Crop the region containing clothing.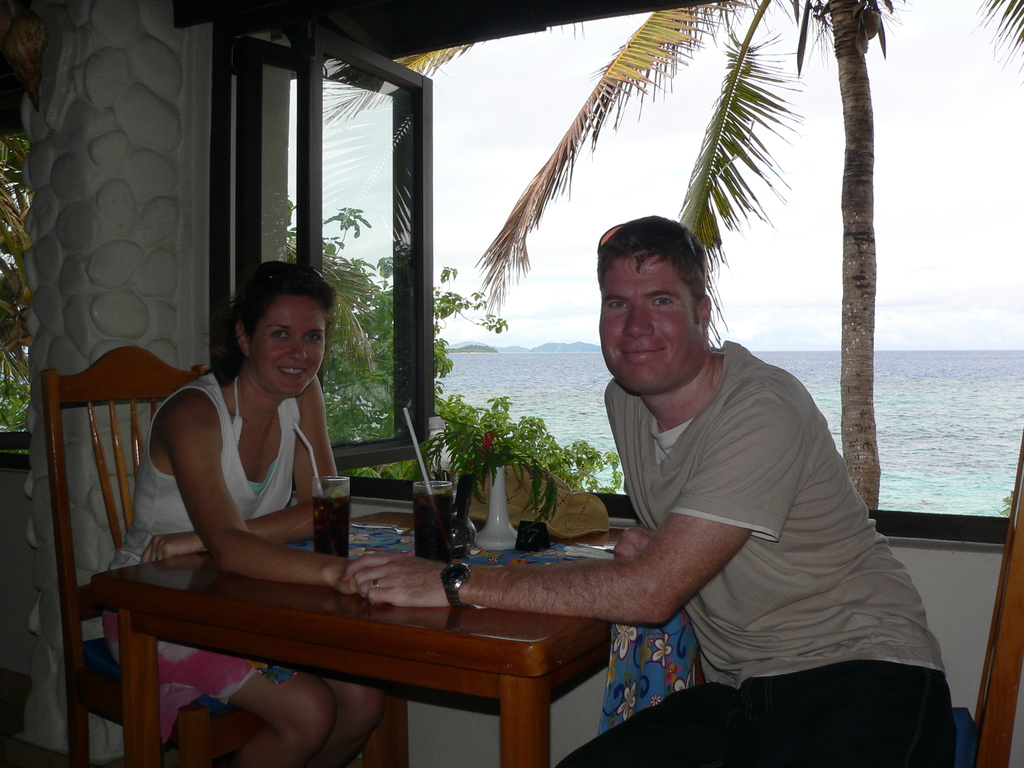
Crop region: left=529, top=294, right=920, bottom=737.
